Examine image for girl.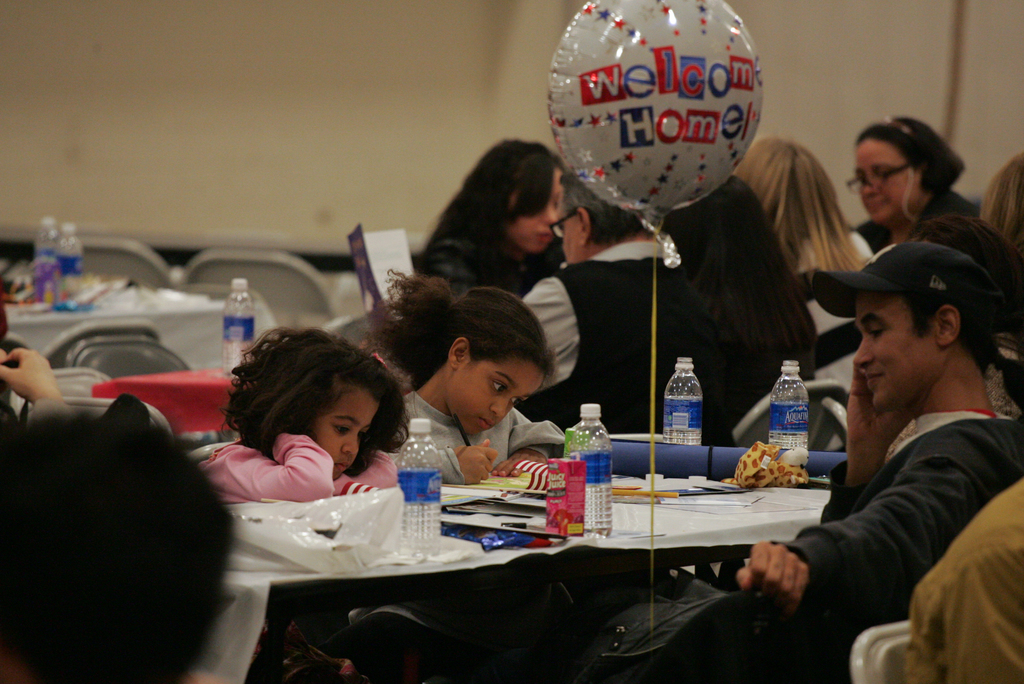
Examination result: crop(361, 265, 568, 476).
